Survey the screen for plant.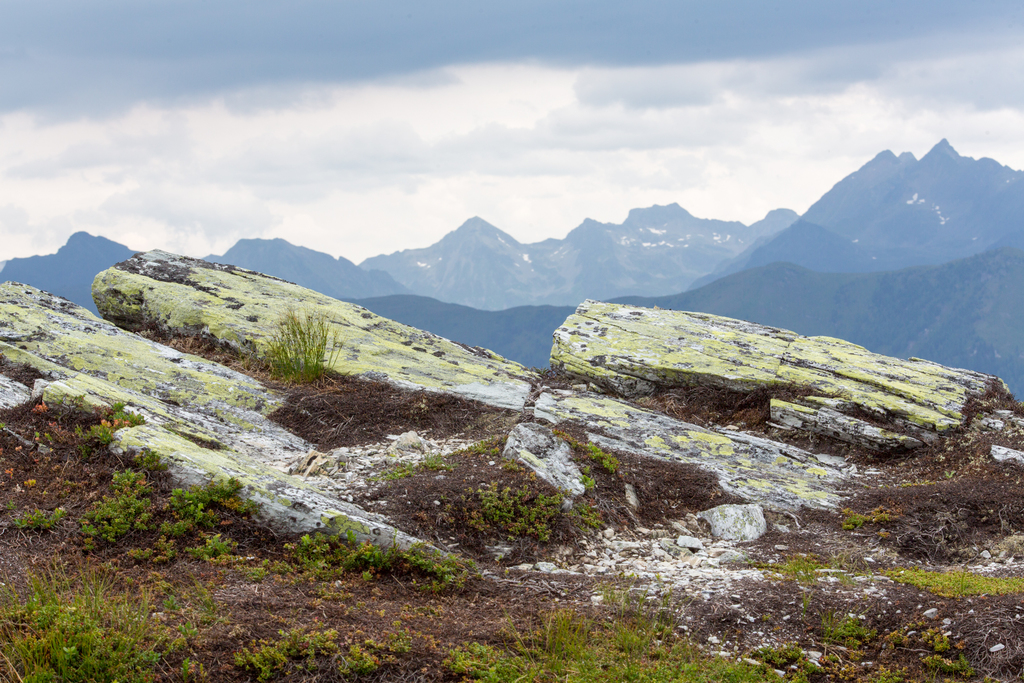
Survey found: [475, 487, 566, 538].
